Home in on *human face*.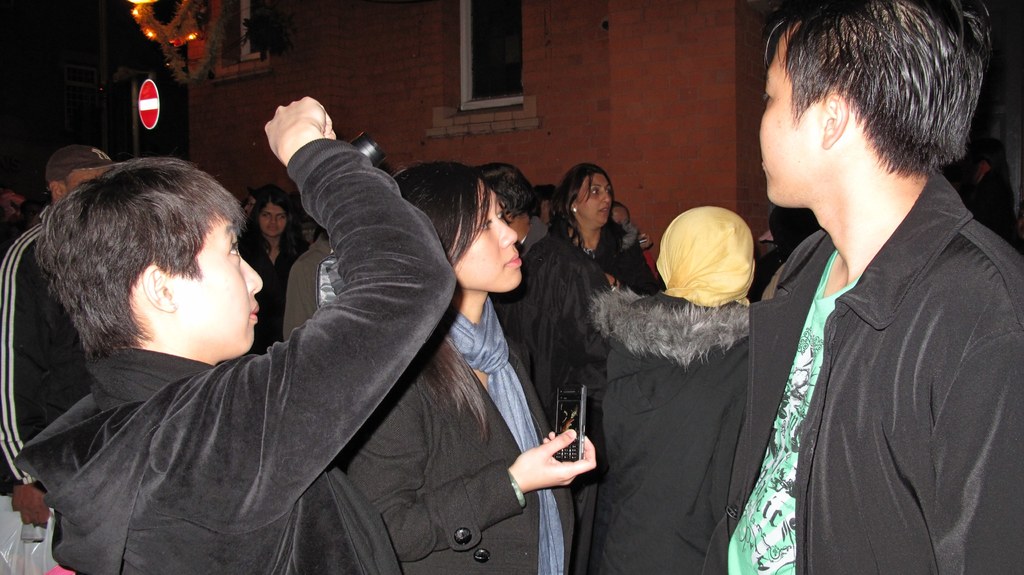
Homed in at (left=174, top=223, right=264, bottom=353).
